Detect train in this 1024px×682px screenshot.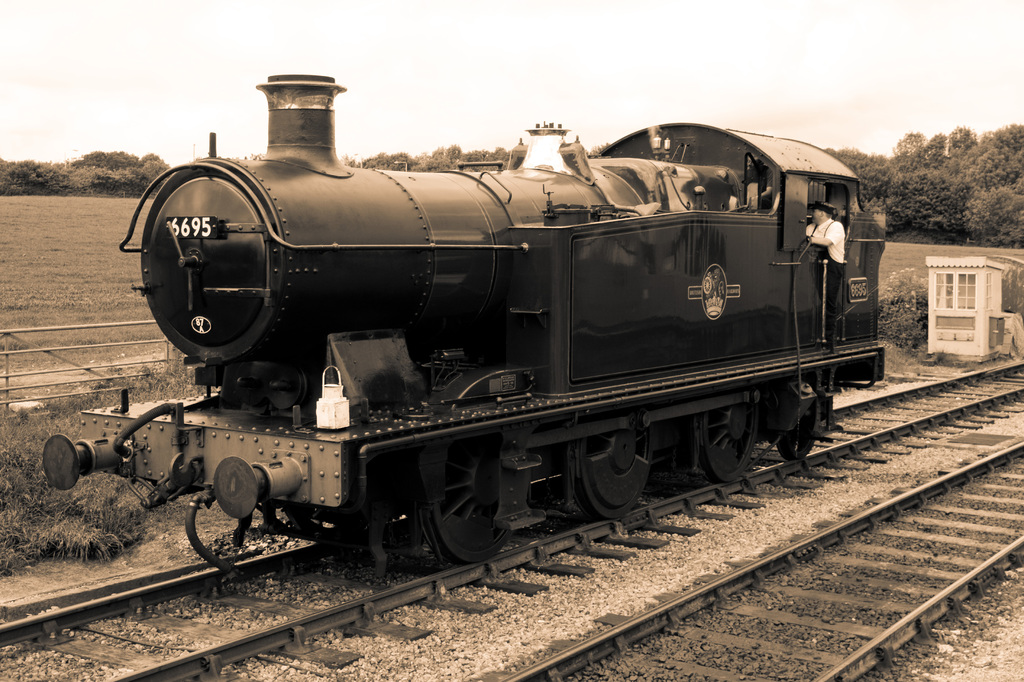
Detection: (x1=44, y1=68, x2=886, y2=567).
